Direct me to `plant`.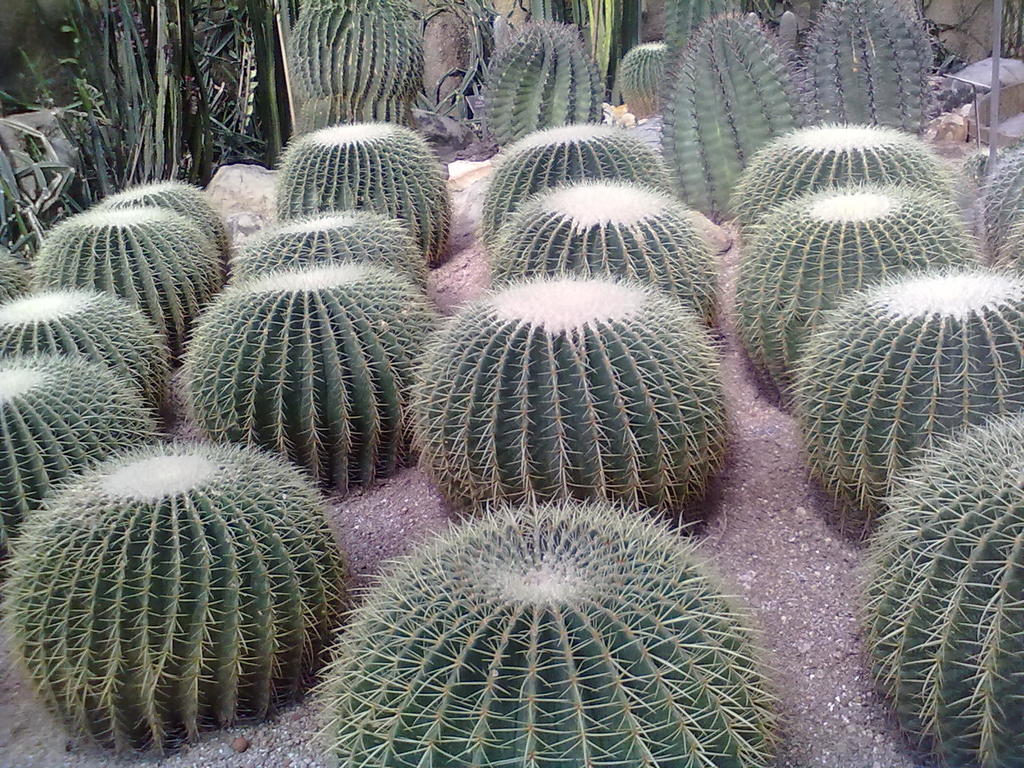
Direction: [x1=472, y1=4, x2=615, y2=159].
